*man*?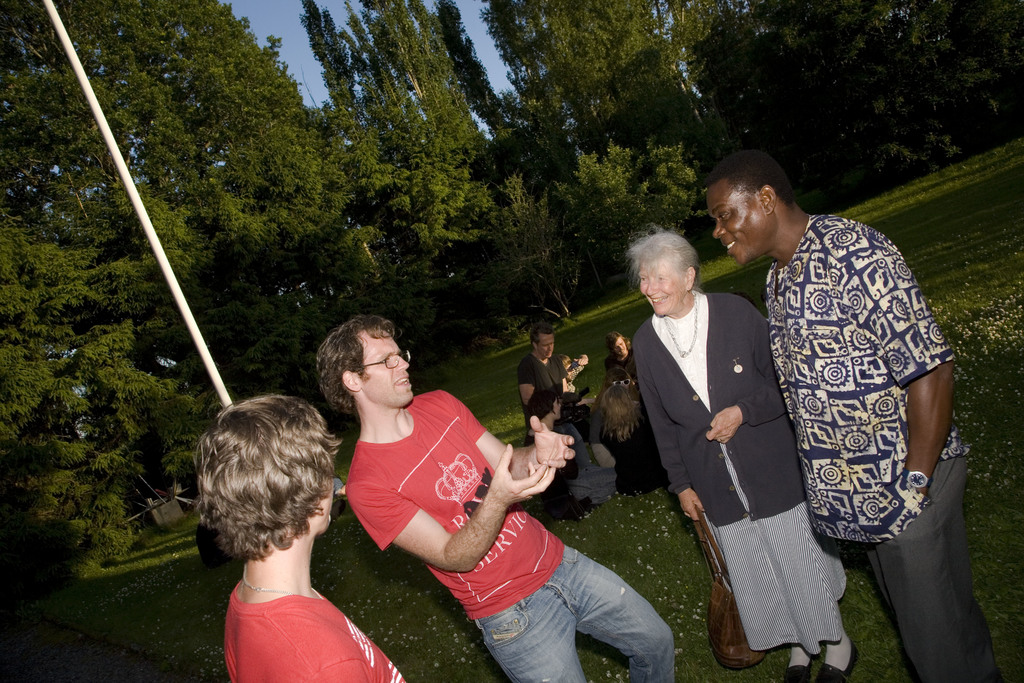
724,163,969,653
